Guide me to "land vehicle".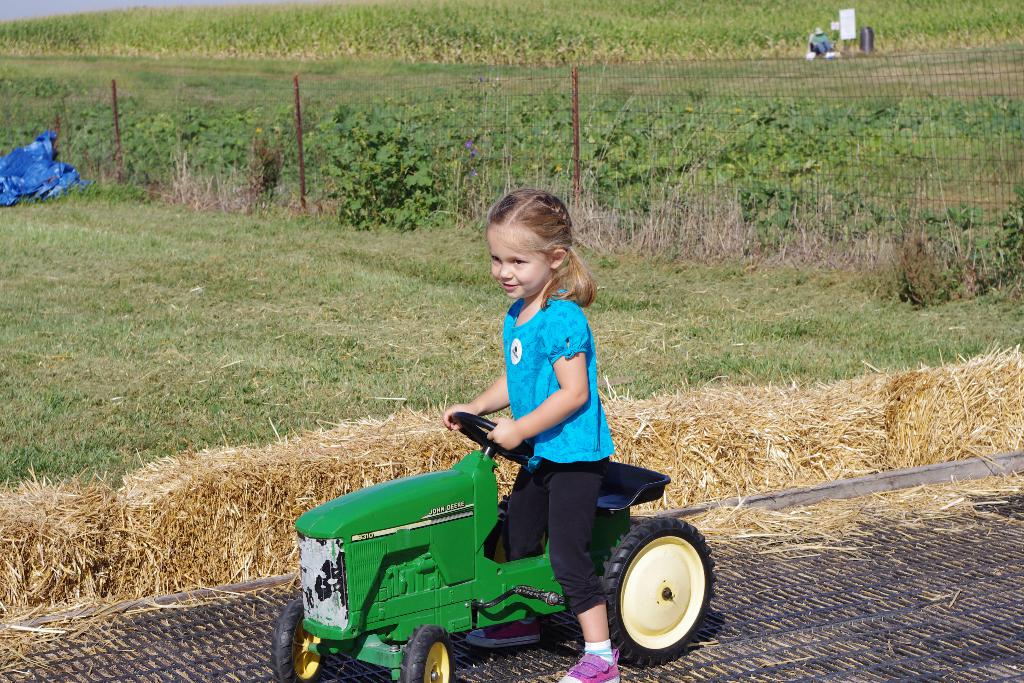
Guidance: select_region(294, 421, 724, 671).
